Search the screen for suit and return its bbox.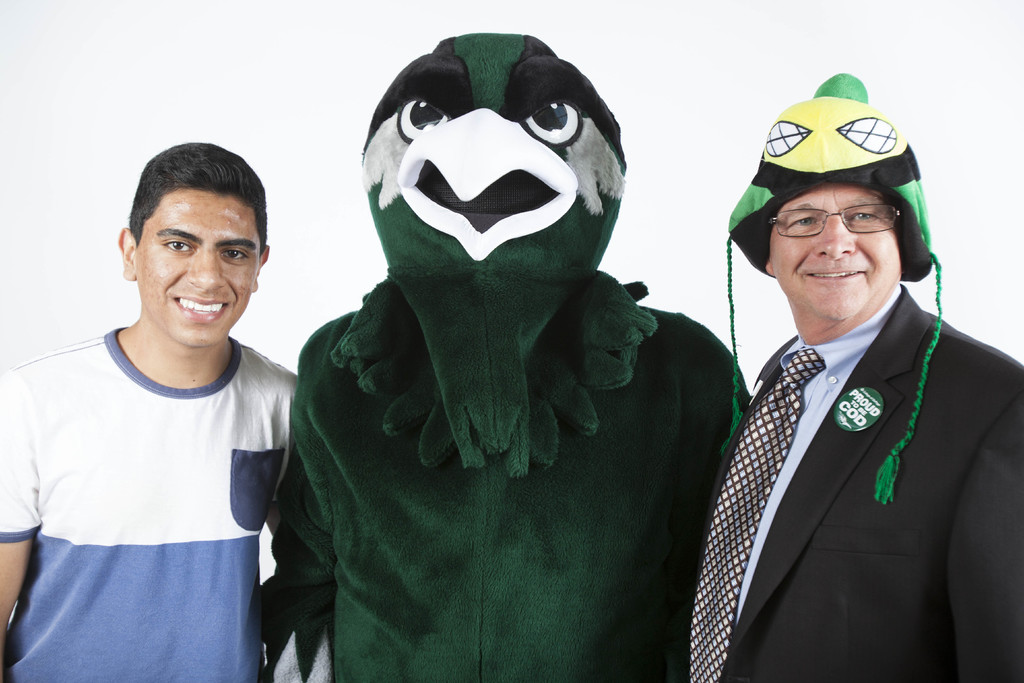
Found: select_region(662, 281, 1023, 682).
